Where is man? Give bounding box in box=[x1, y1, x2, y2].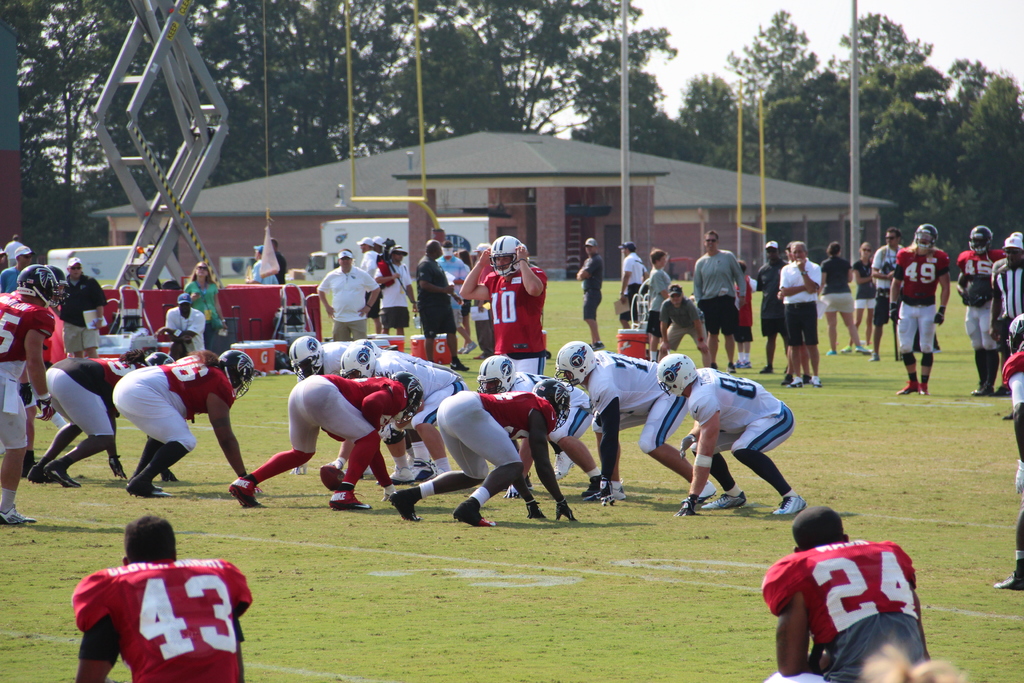
box=[474, 349, 598, 504].
